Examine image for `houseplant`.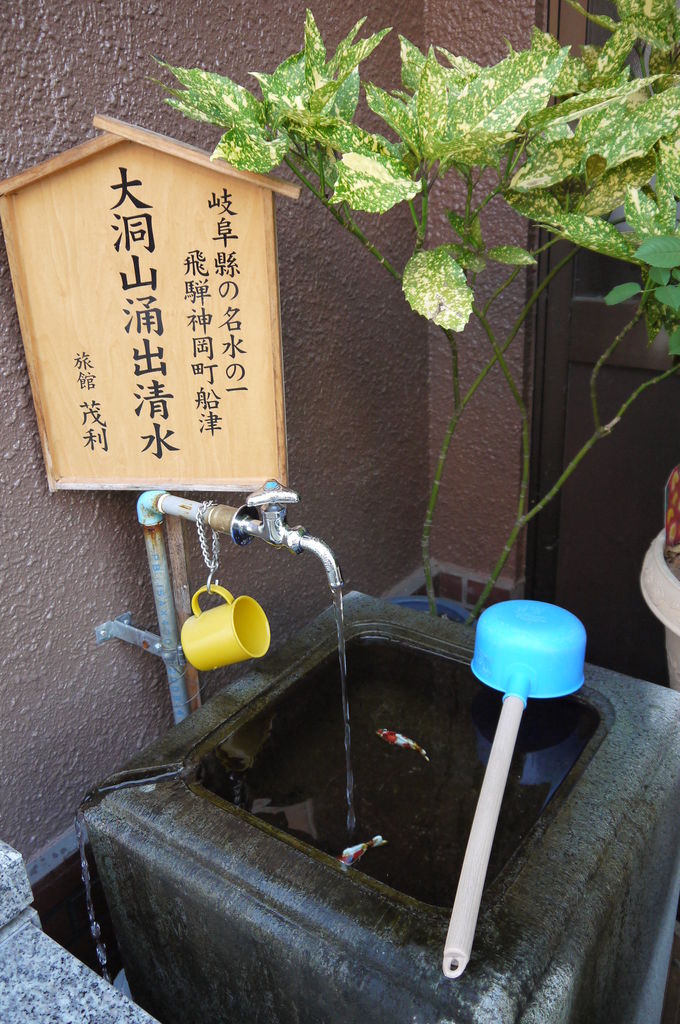
Examination result: [left=136, top=0, right=679, bottom=630].
